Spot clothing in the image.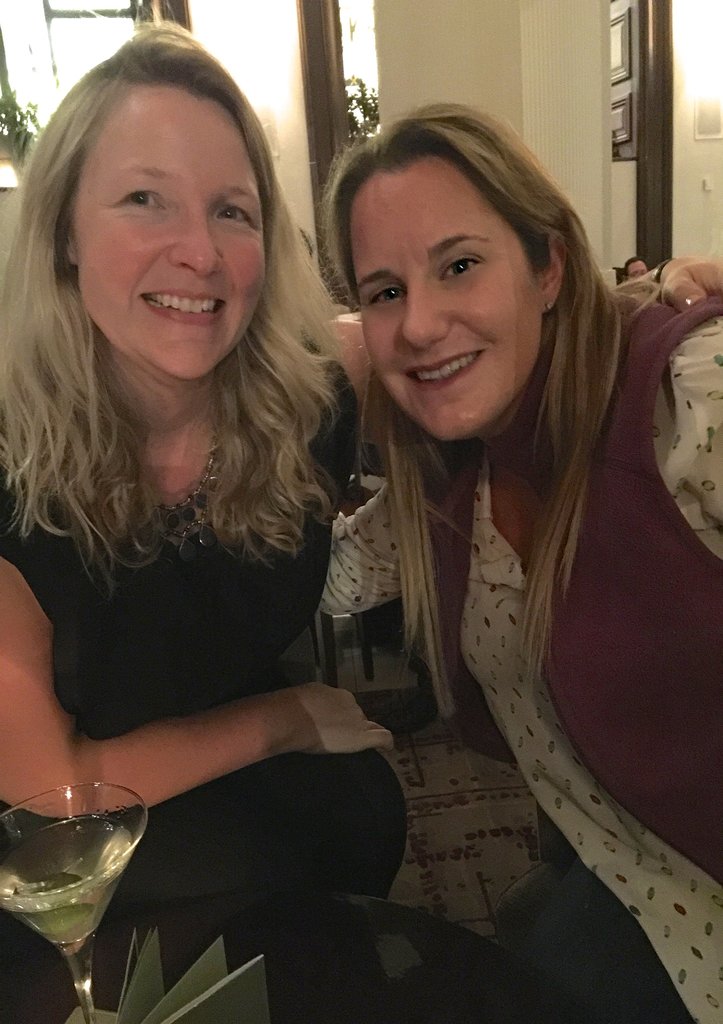
clothing found at pyautogui.locateOnScreen(320, 312, 710, 879).
